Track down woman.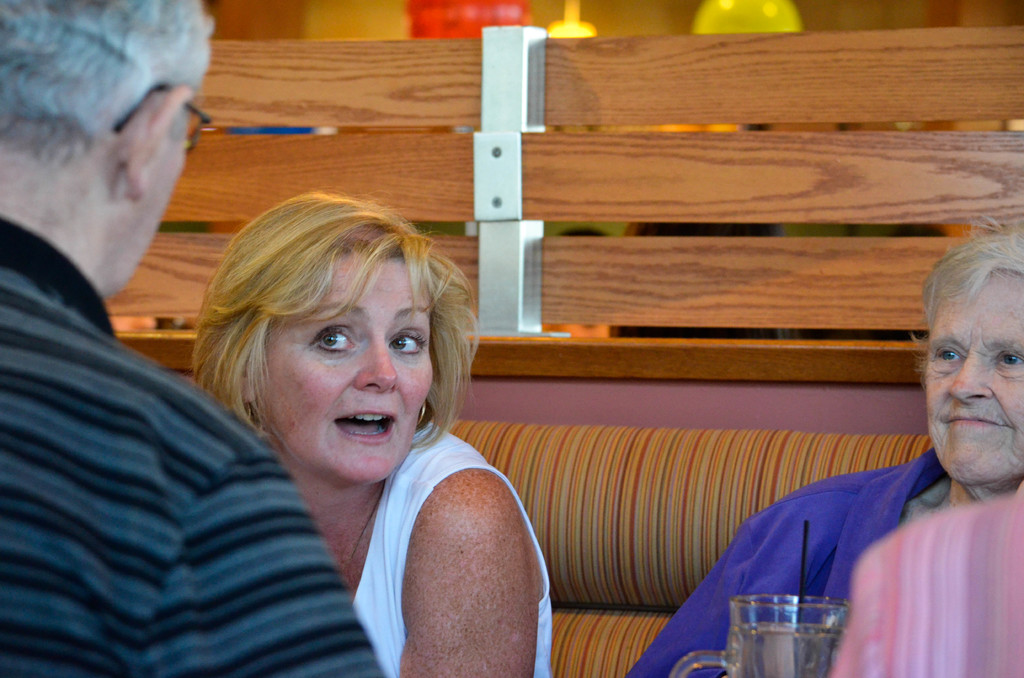
Tracked to <bbox>159, 184, 513, 635</bbox>.
